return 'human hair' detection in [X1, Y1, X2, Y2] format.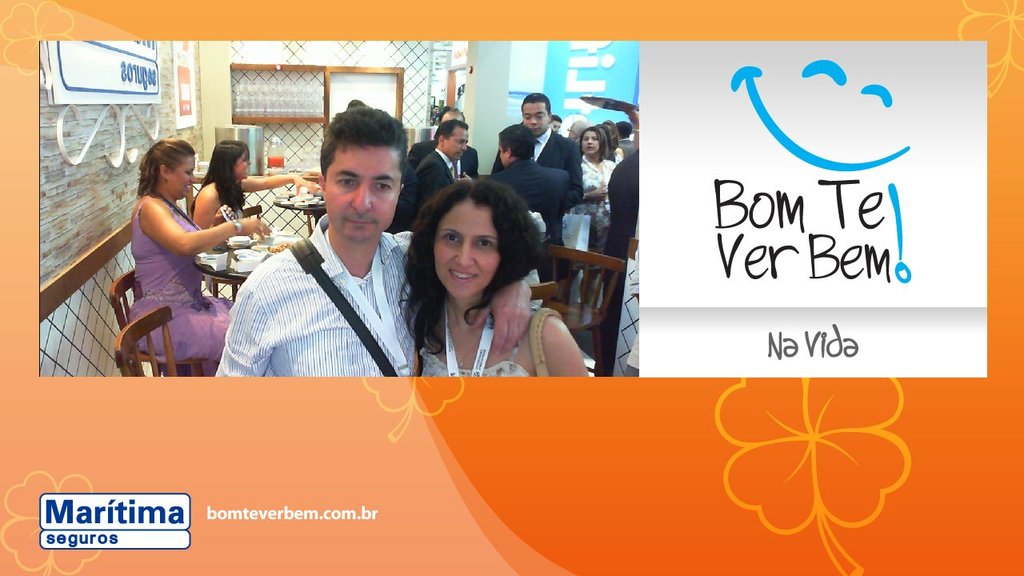
[322, 106, 410, 182].
